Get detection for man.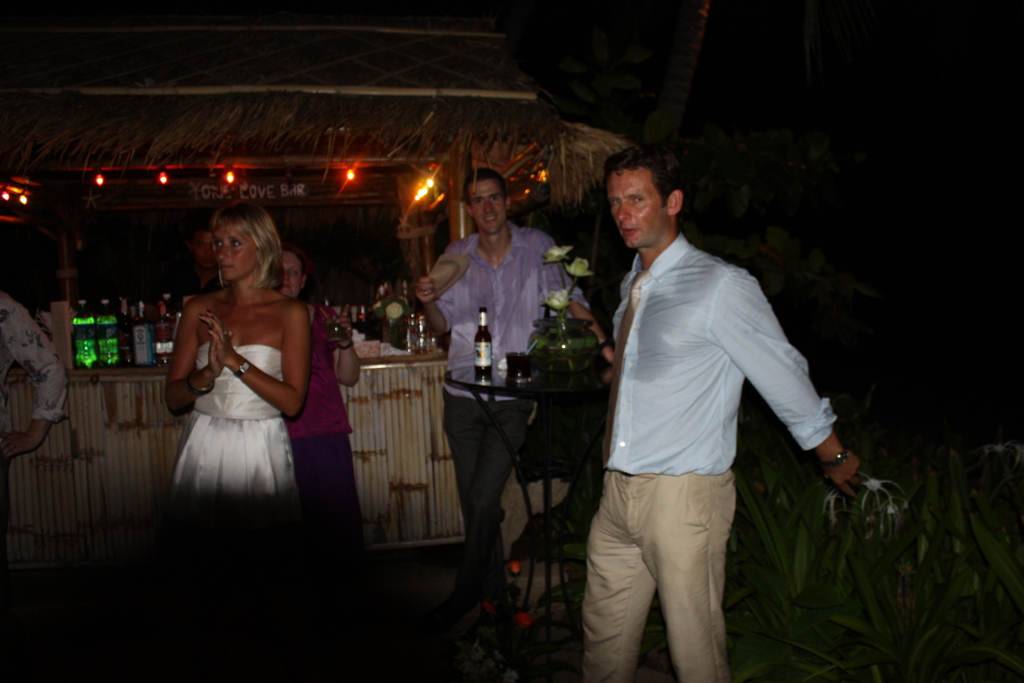
Detection: rect(414, 165, 618, 621).
